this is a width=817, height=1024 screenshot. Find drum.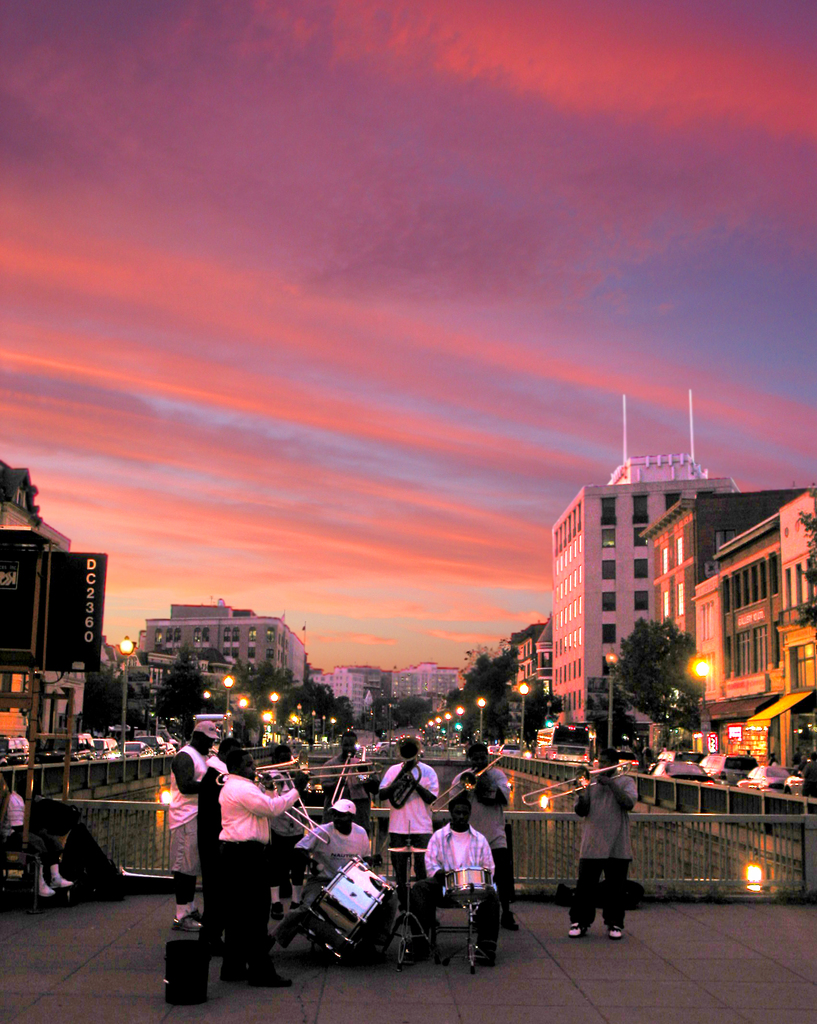
Bounding box: 301 855 401 963.
